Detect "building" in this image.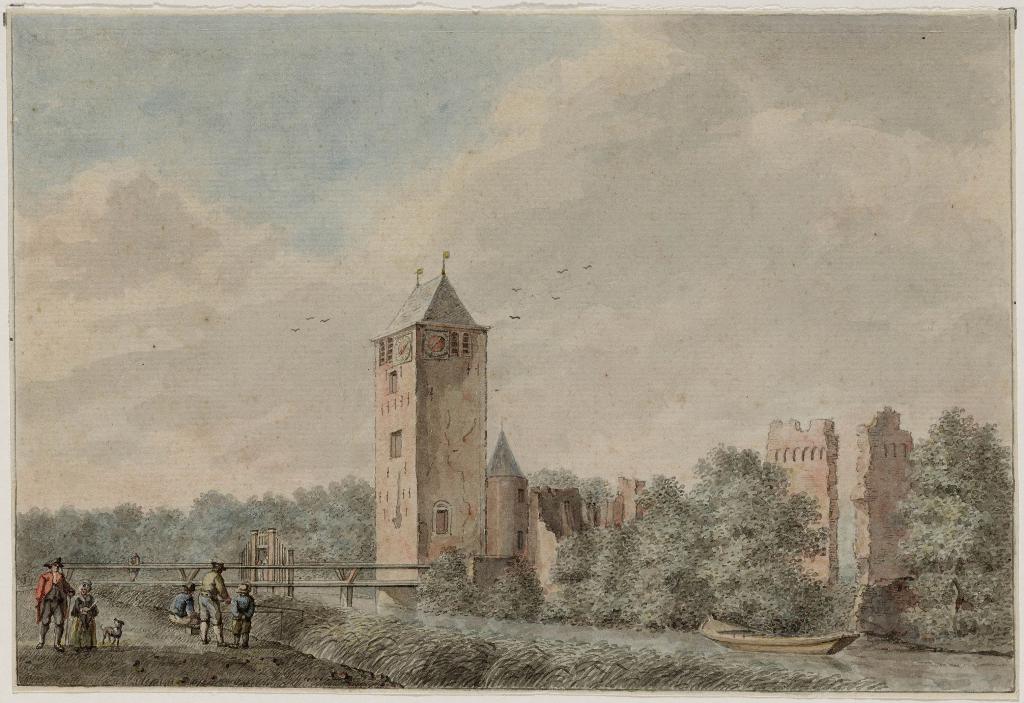
Detection: 369:254:529:606.
